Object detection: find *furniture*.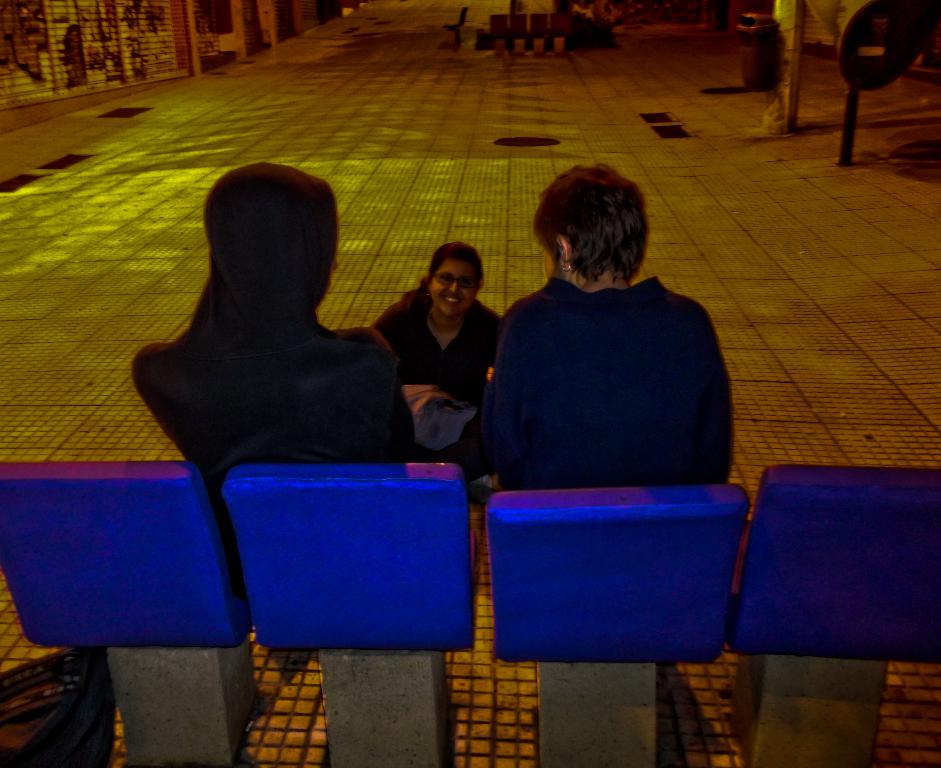
crop(530, 14, 546, 55).
